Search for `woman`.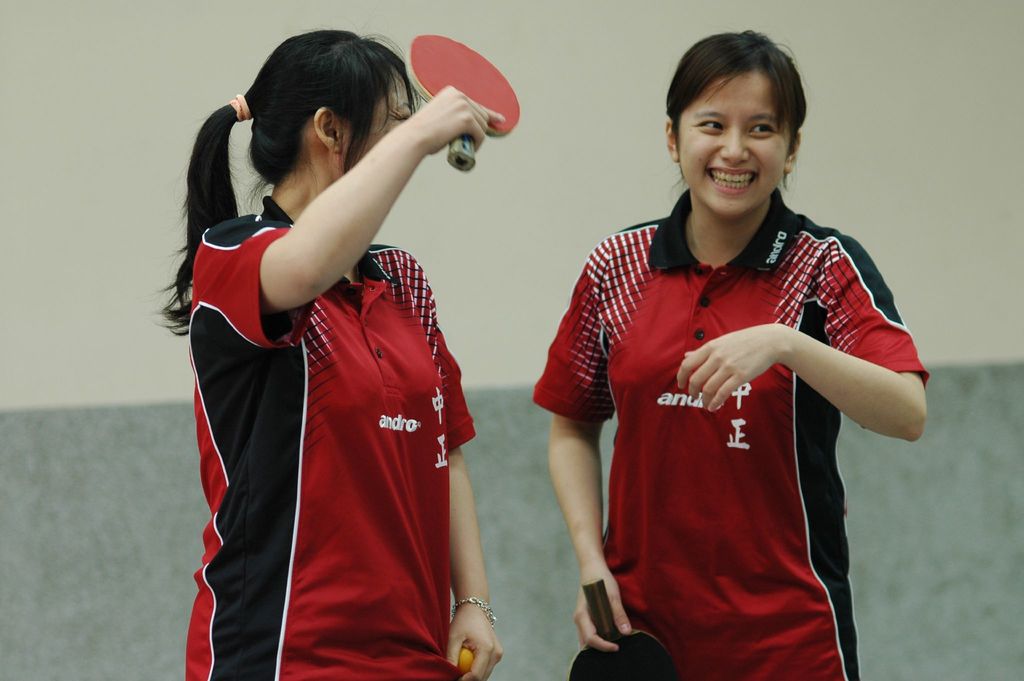
Found at 531 29 931 680.
